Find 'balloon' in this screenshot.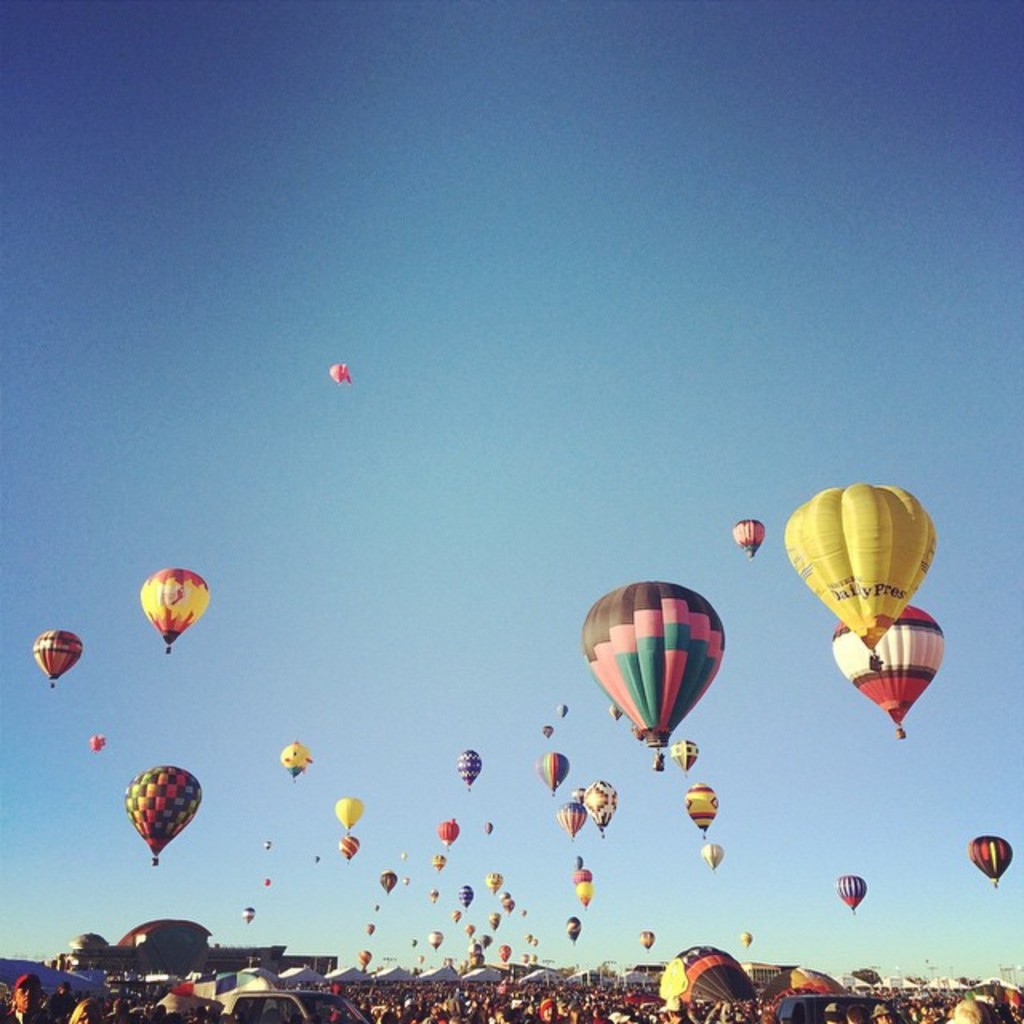
The bounding box for 'balloon' is BBox(531, 933, 542, 946).
